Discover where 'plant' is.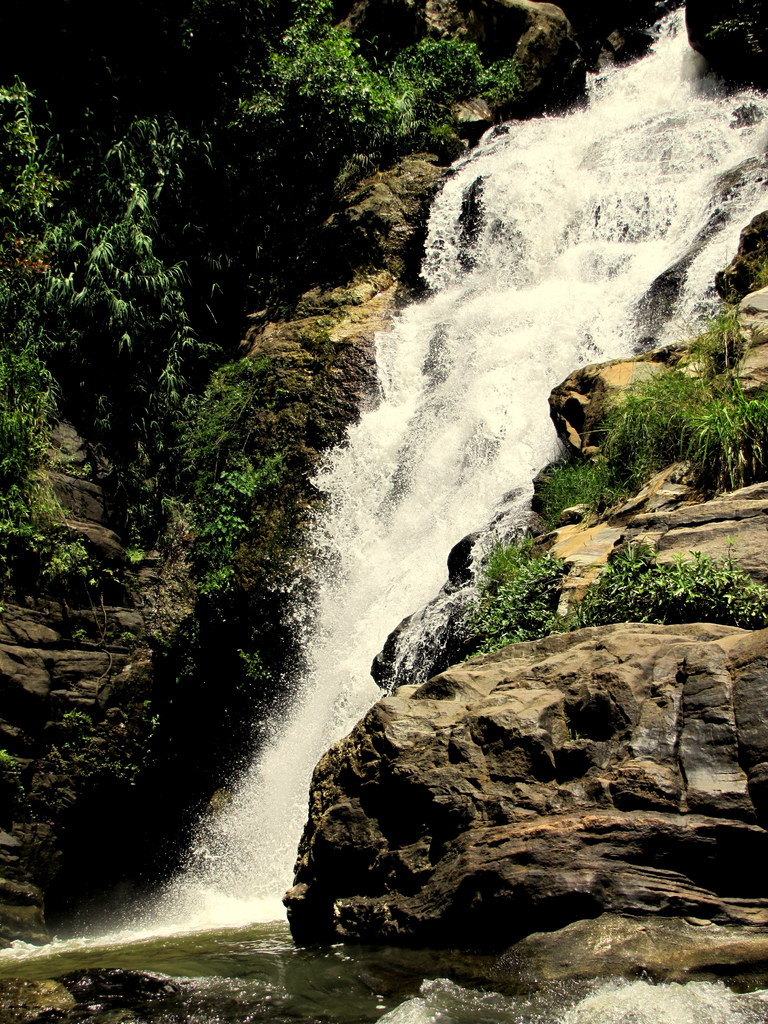
Discovered at <bbox>63, 704, 98, 728</bbox>.
